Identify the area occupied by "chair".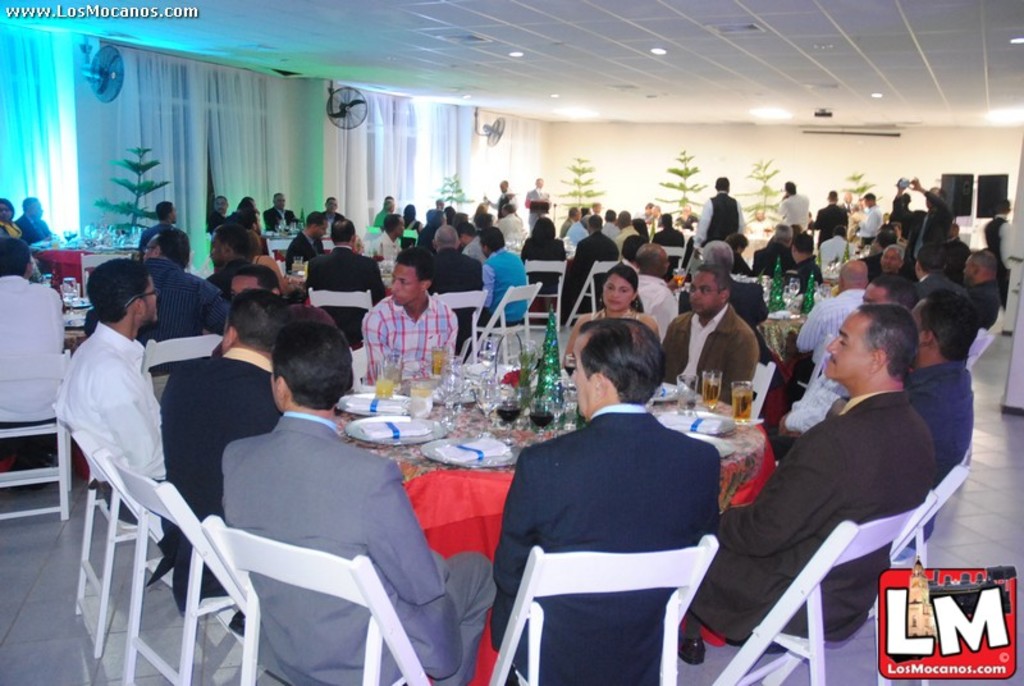
Area: <bbox>365, 224, 384, 242</bbox>.
